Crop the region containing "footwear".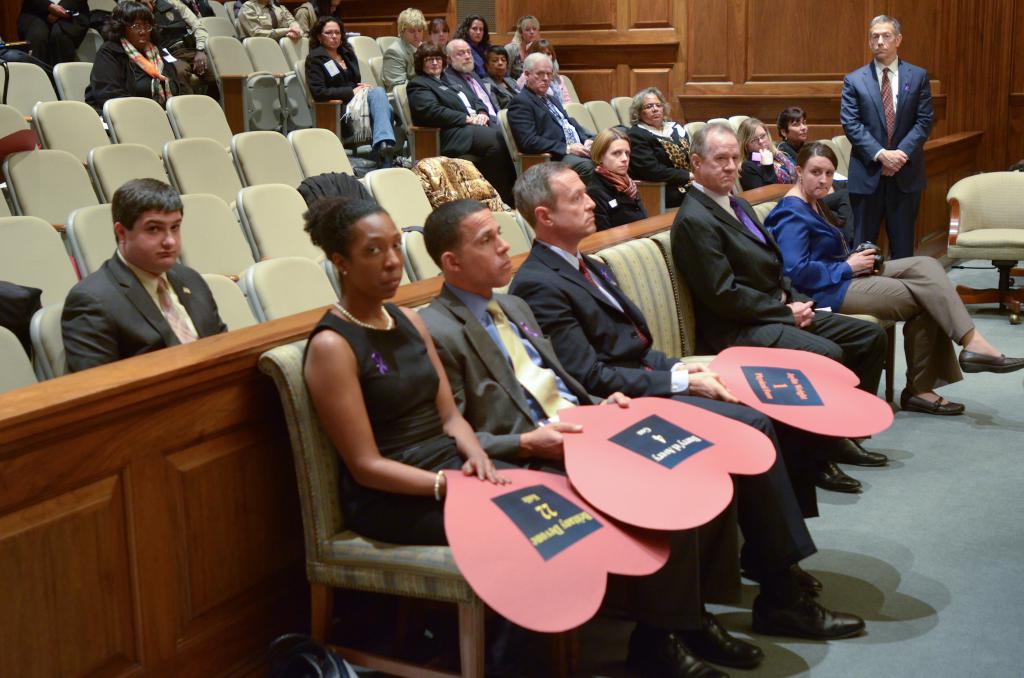
Crop region: 959,350,1023,378.
